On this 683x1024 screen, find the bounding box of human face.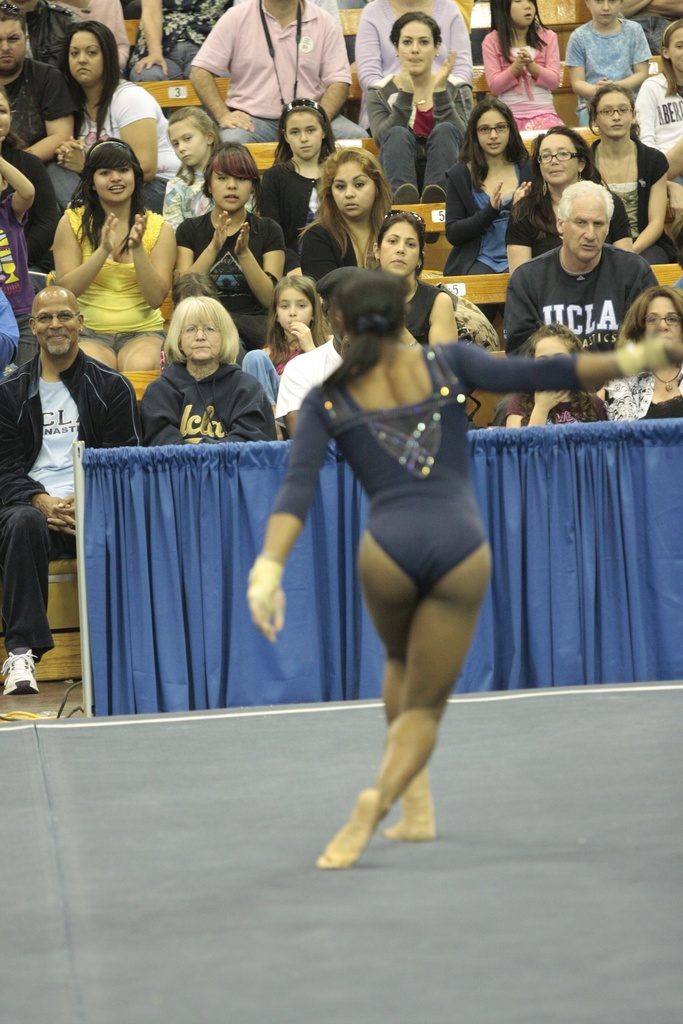
Bounding box: (left=477, top=109, right=509, bottom=156).
